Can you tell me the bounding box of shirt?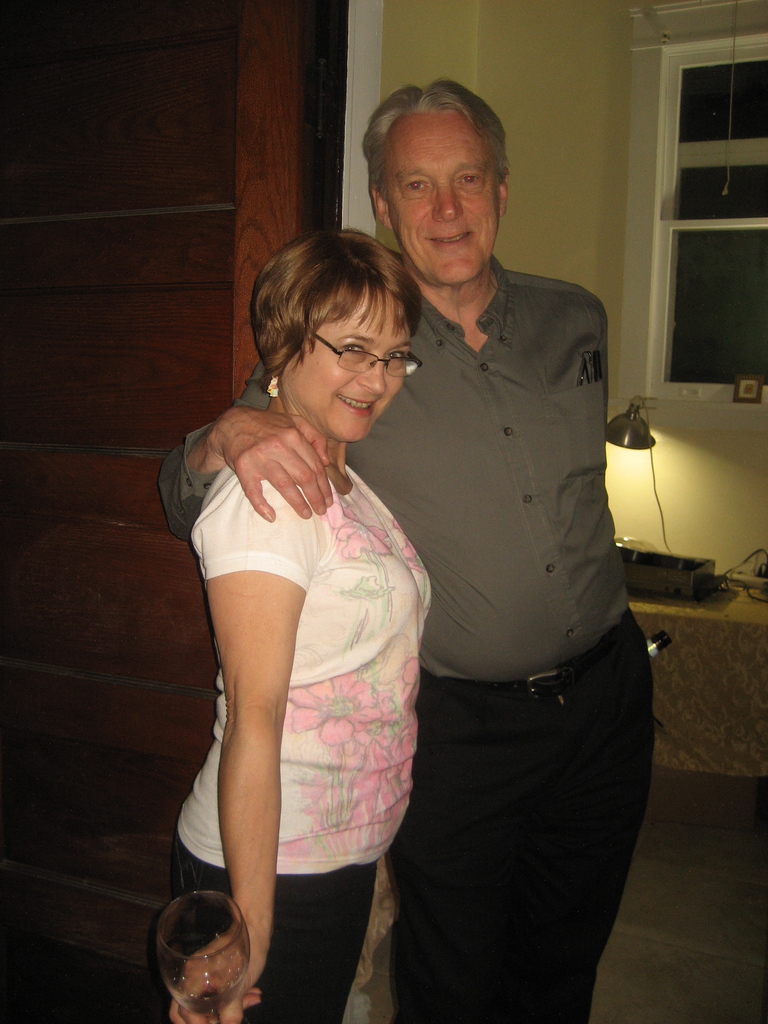
box=[154, 255, 635, 680].
